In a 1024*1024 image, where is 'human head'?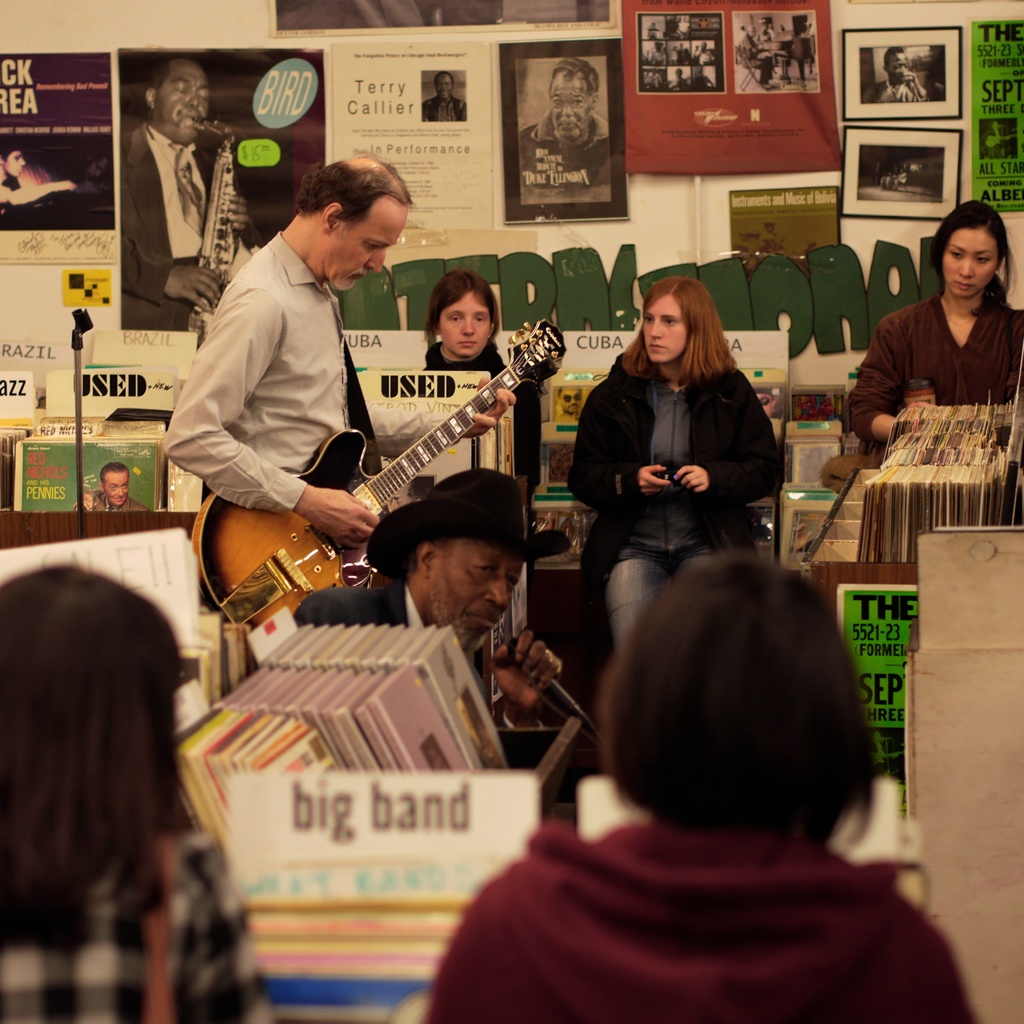
{"x1": 572, "y1": 558, "x2": 896, "y2": 861}.
